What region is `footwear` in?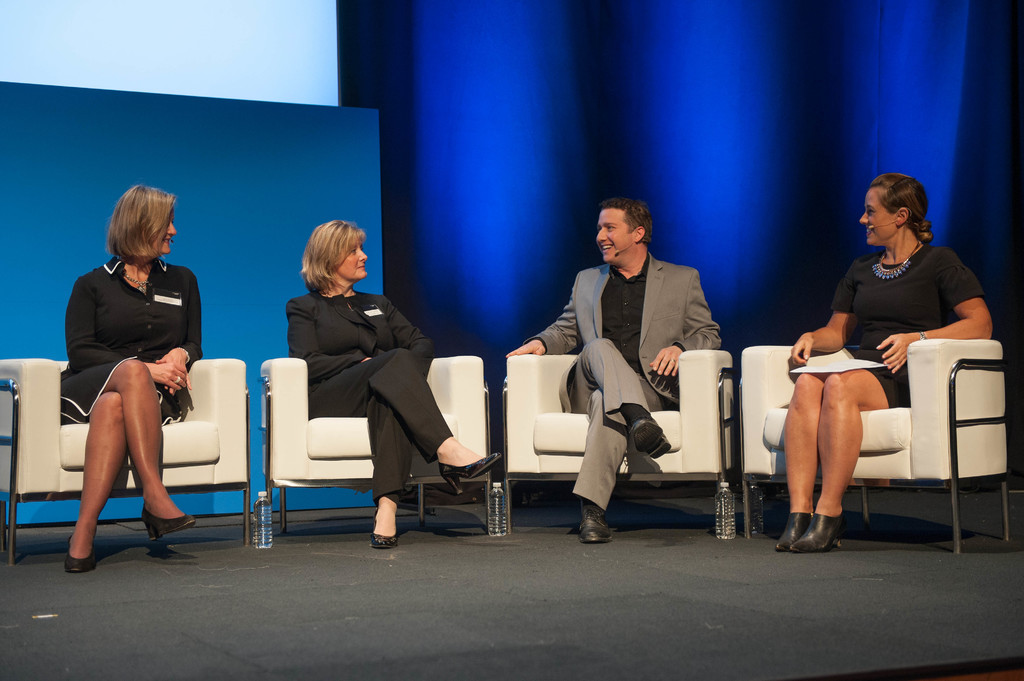
<region>68, 541, 97, 571</region>.
